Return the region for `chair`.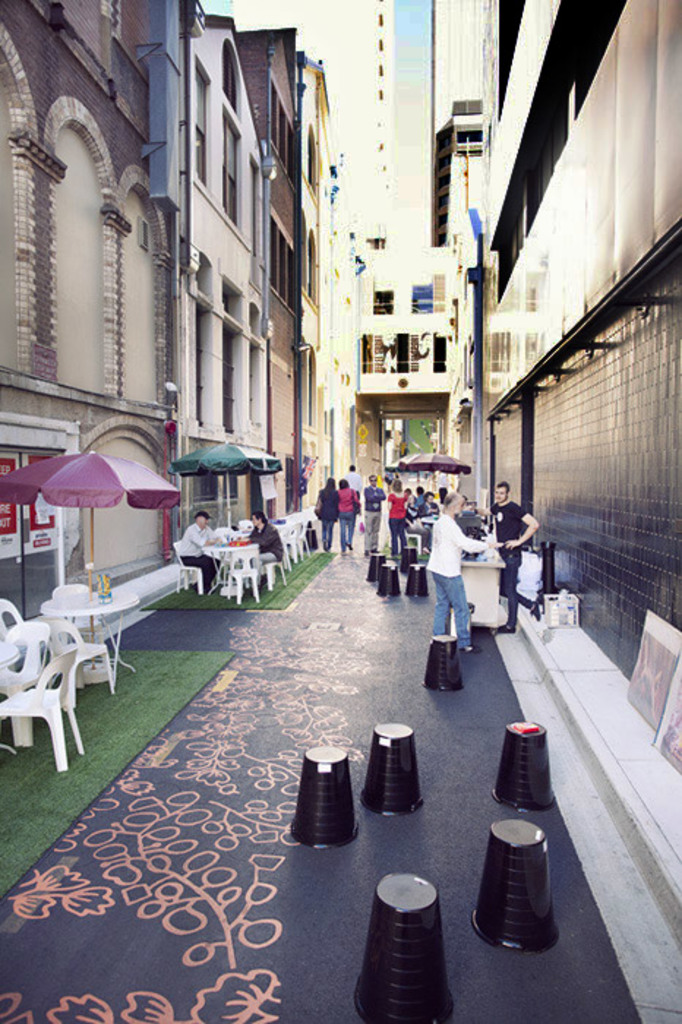
x1=0 y1=647 x2=83 y2=764.
